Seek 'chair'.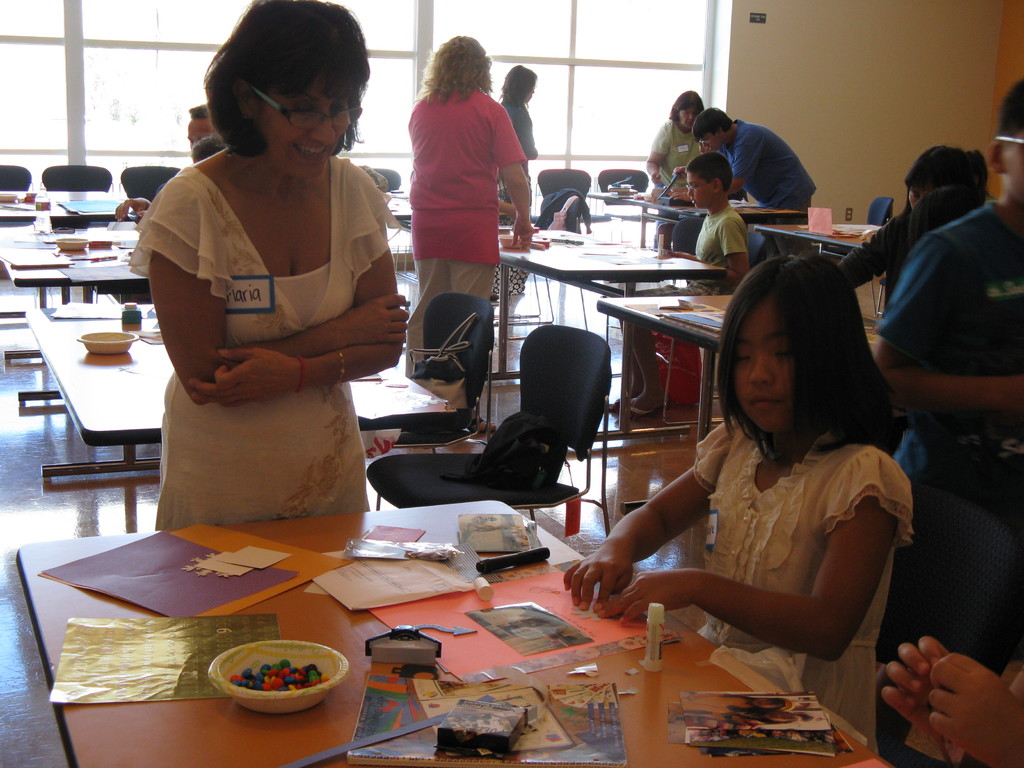
[499,190,583,325].
